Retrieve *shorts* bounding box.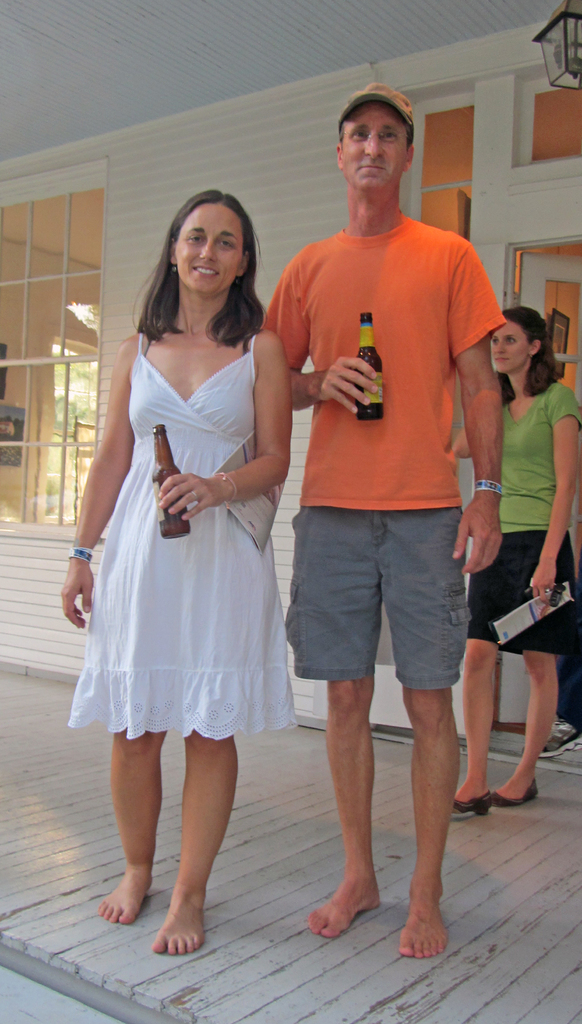
Bounding box: bbox=(469, 532, 575, 659).
